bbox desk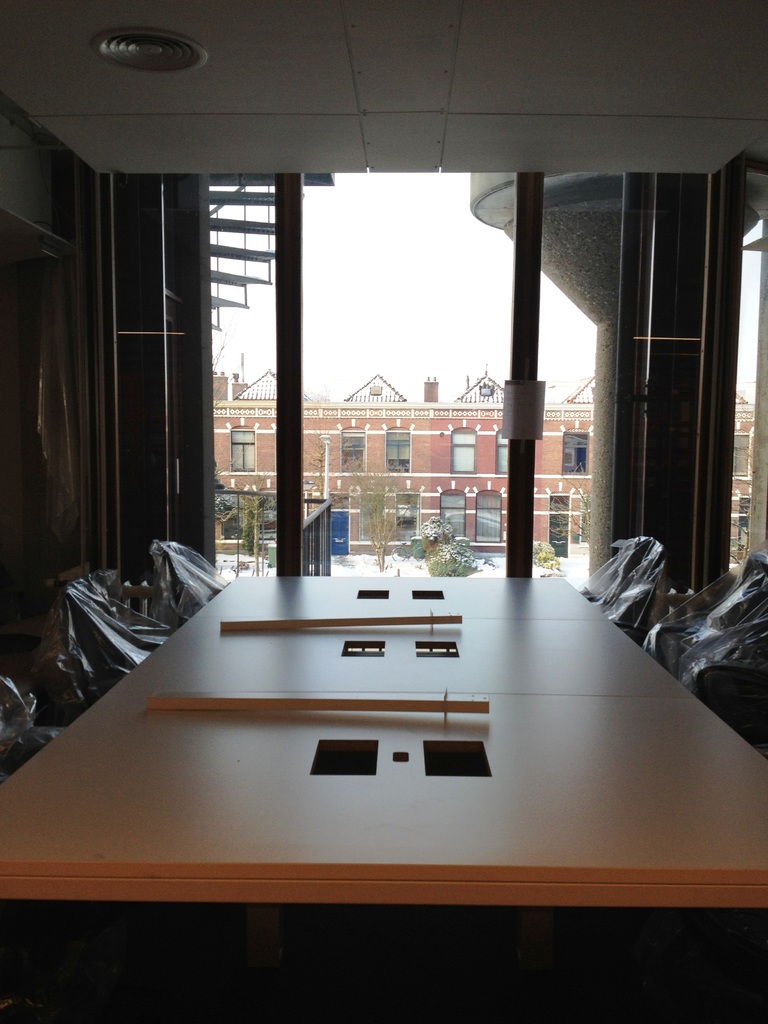
l=4, t=579, r=761, b=902
